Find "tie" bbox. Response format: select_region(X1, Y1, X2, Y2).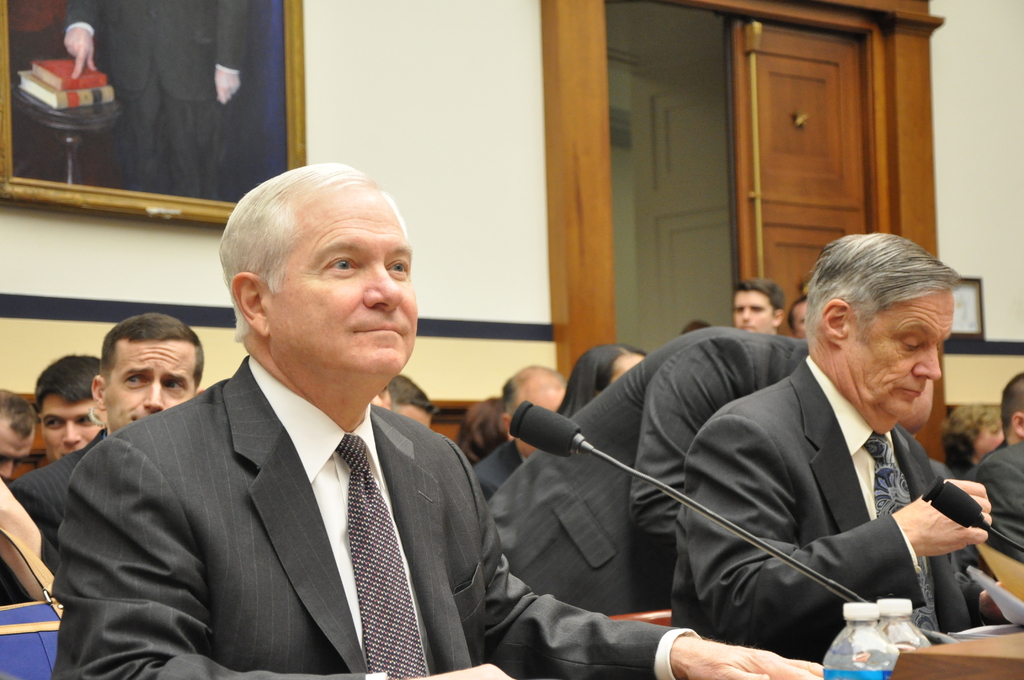
select_region(865, 430, 938, 640).
